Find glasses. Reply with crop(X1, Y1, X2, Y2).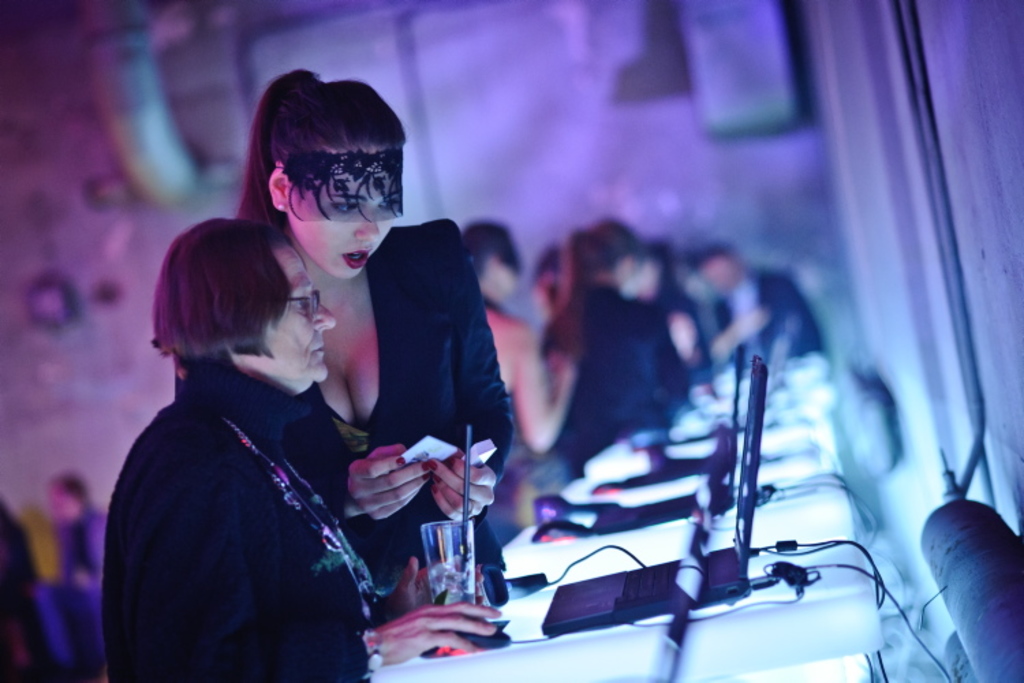
crop(288, 287, 322, 331).
